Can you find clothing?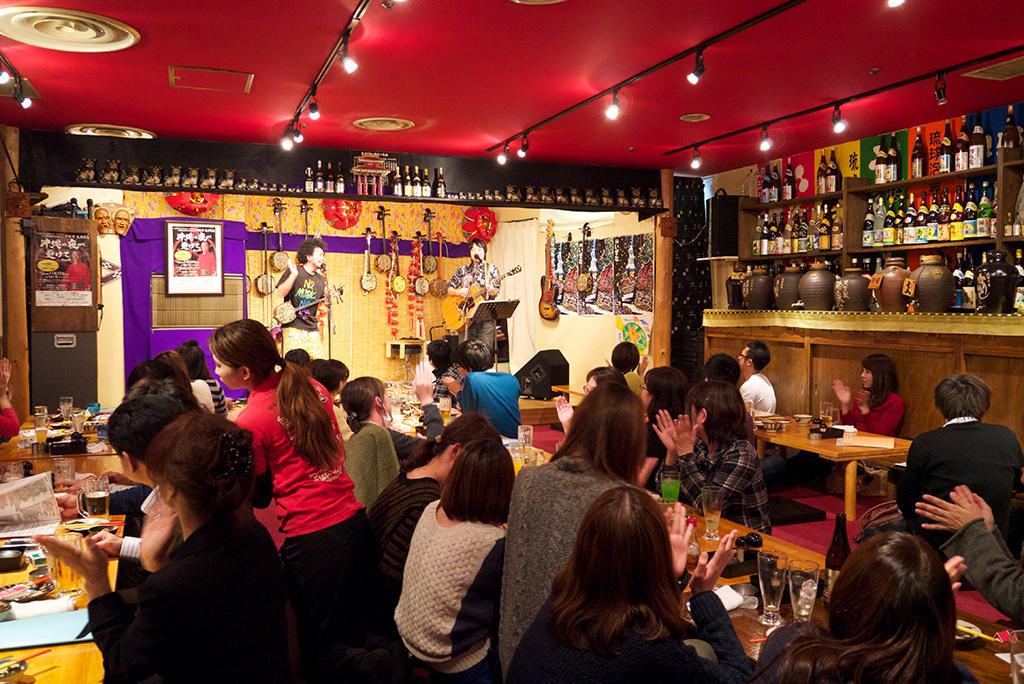
Yes, bounding box: 93,466,290,677.
